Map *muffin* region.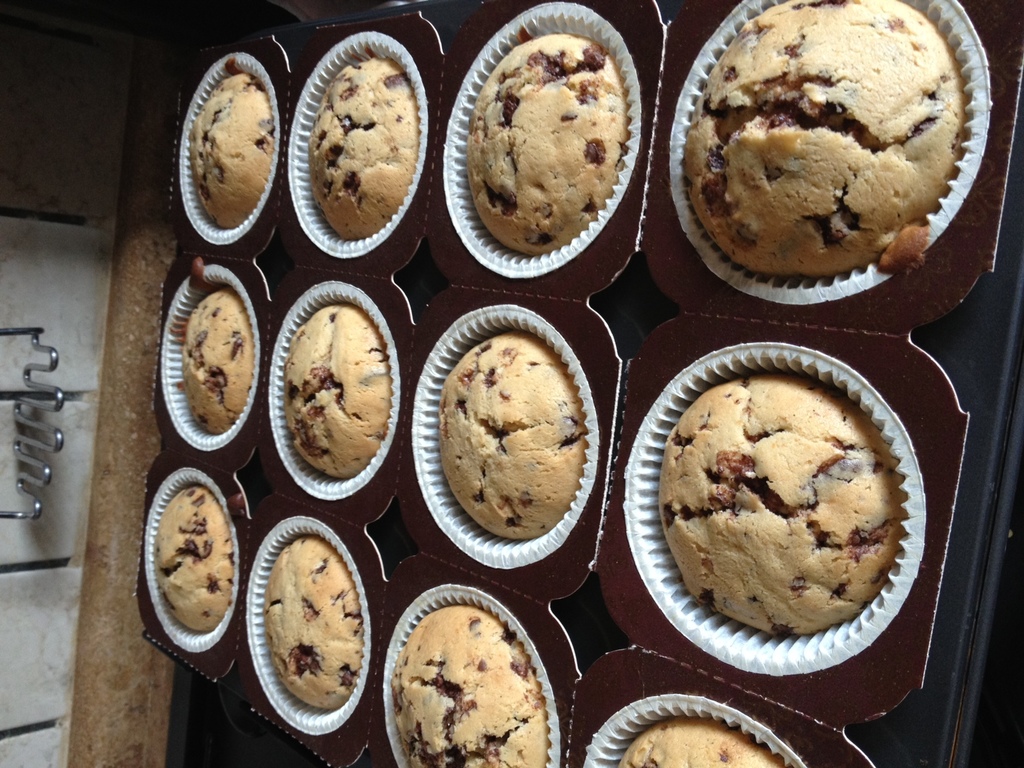
Mapped to left=284, top=30, right=431, bottom=257.
